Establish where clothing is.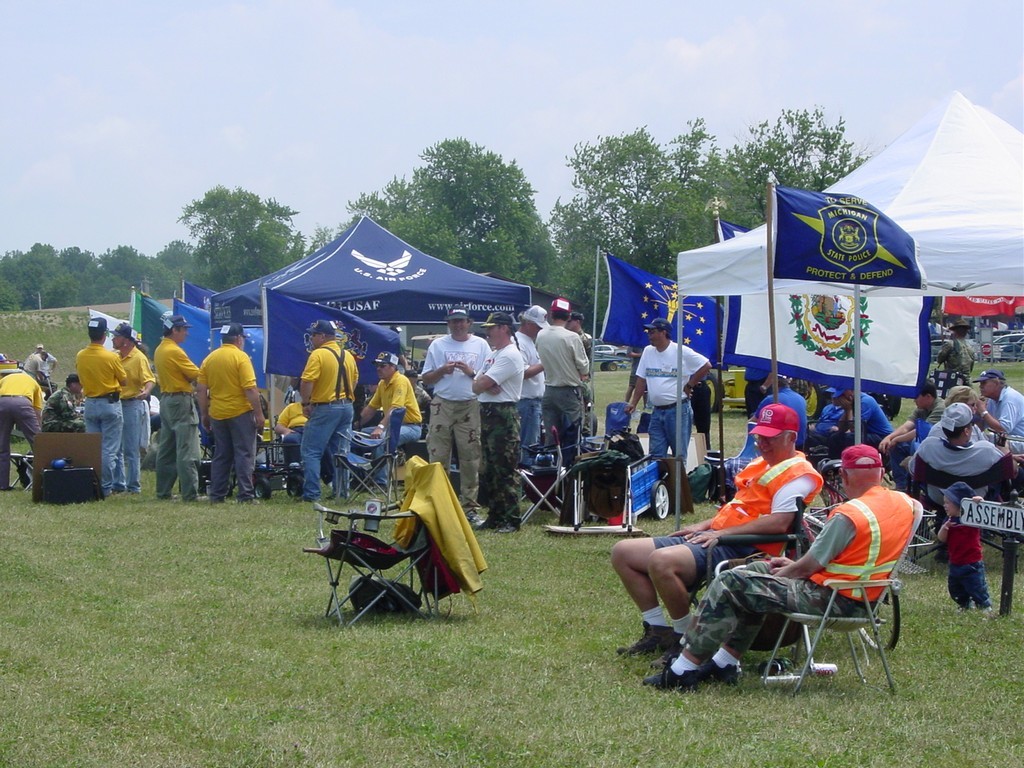
Established at box=[623, 345, 650, 394].
